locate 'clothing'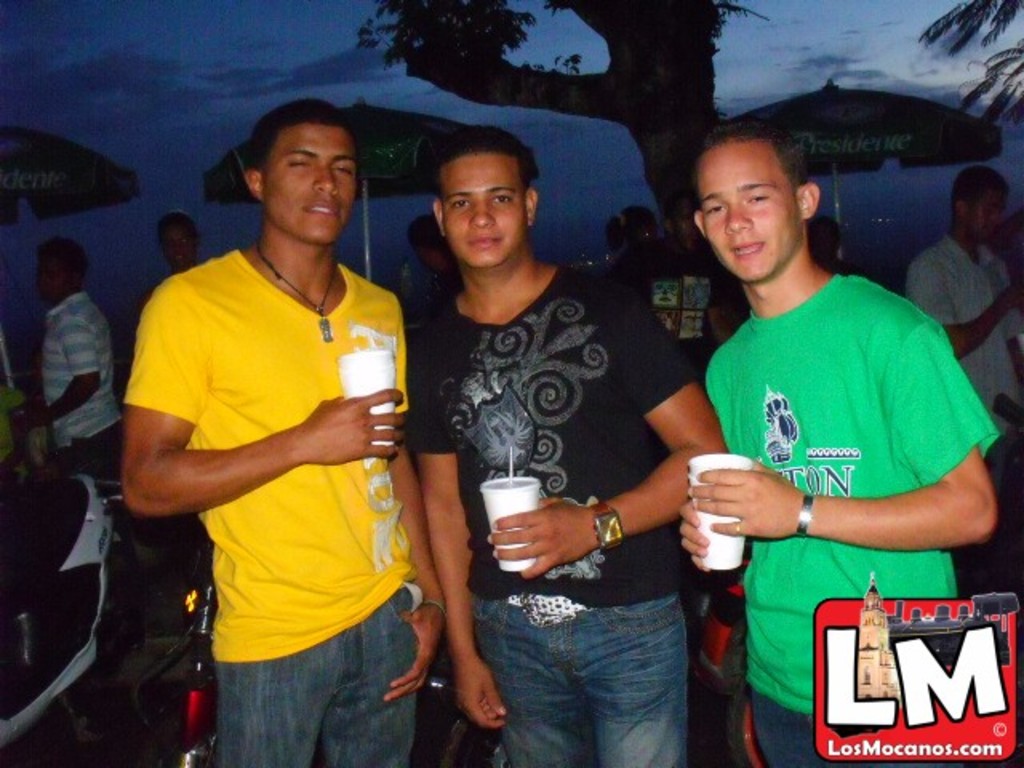
rect(40, 291, 123, 478)
